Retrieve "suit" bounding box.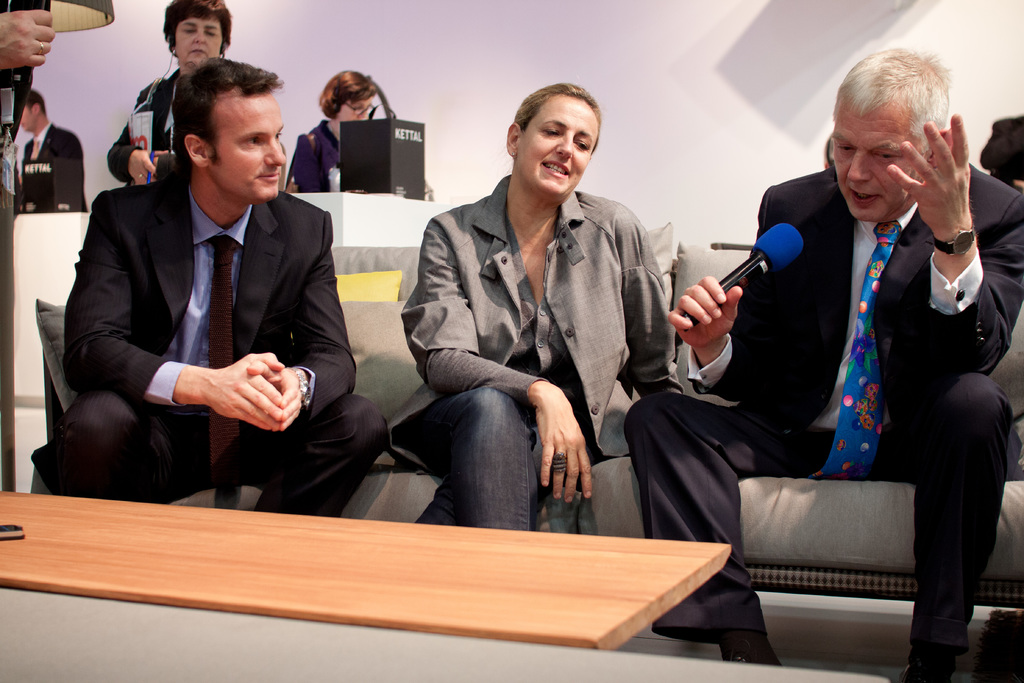
Bounding box: 20:120:85:213.
